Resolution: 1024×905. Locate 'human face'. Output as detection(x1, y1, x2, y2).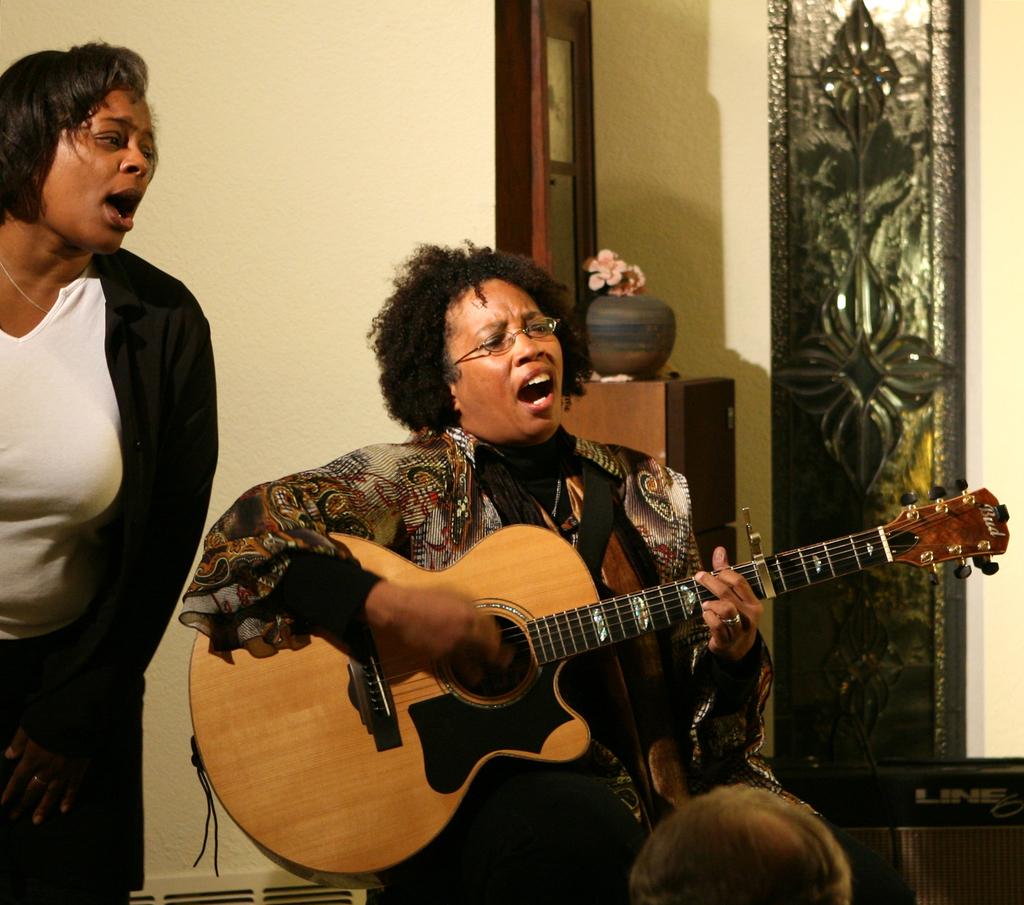
detection(443, 268, 566, 445).
